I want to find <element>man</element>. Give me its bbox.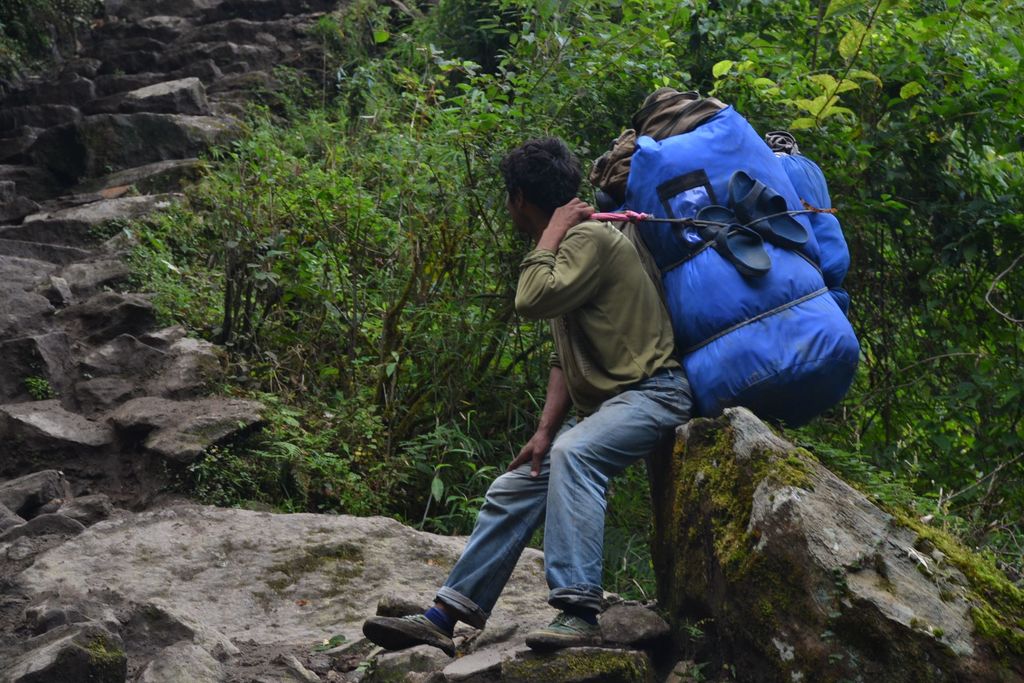
pyautogui.locateOnScreen(357, 136, 697, 656).
